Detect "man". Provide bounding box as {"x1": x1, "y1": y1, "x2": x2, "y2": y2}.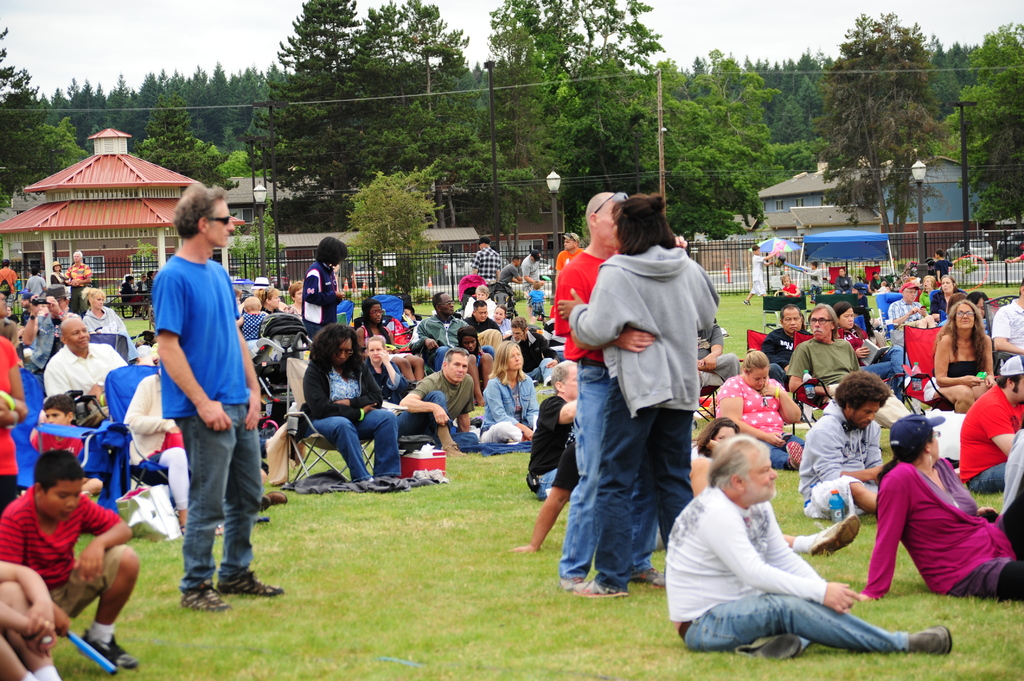
{"x1": 470, "y1": 239, "x2": 502, "y2": 294}.
